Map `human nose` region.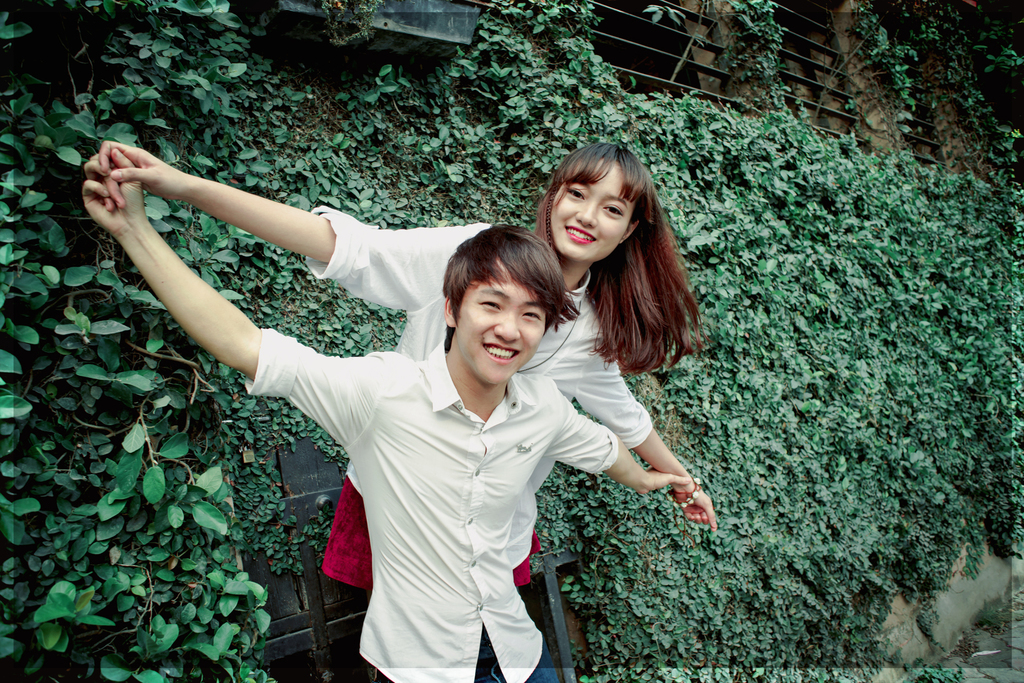
Mapped to 493:309:521:342.
